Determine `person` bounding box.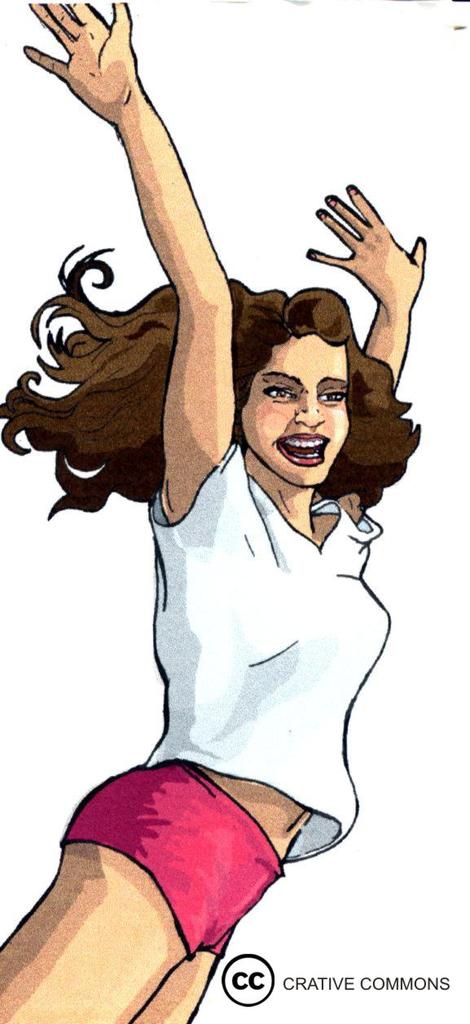
Determined: box=[39, 165, 432, 982].
